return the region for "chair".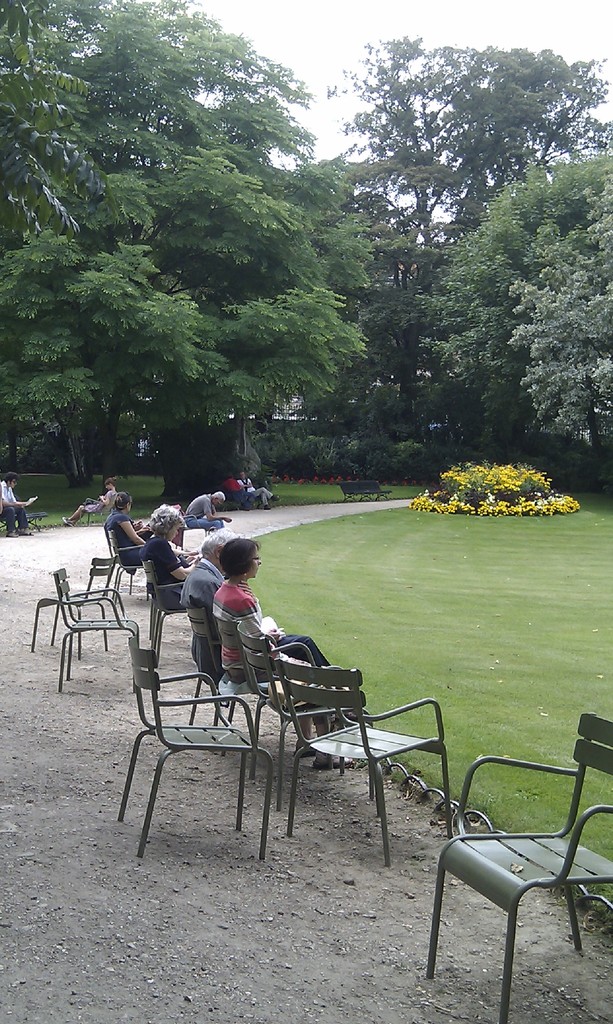
x1=140 y1=548 x2=195 y2=653.
